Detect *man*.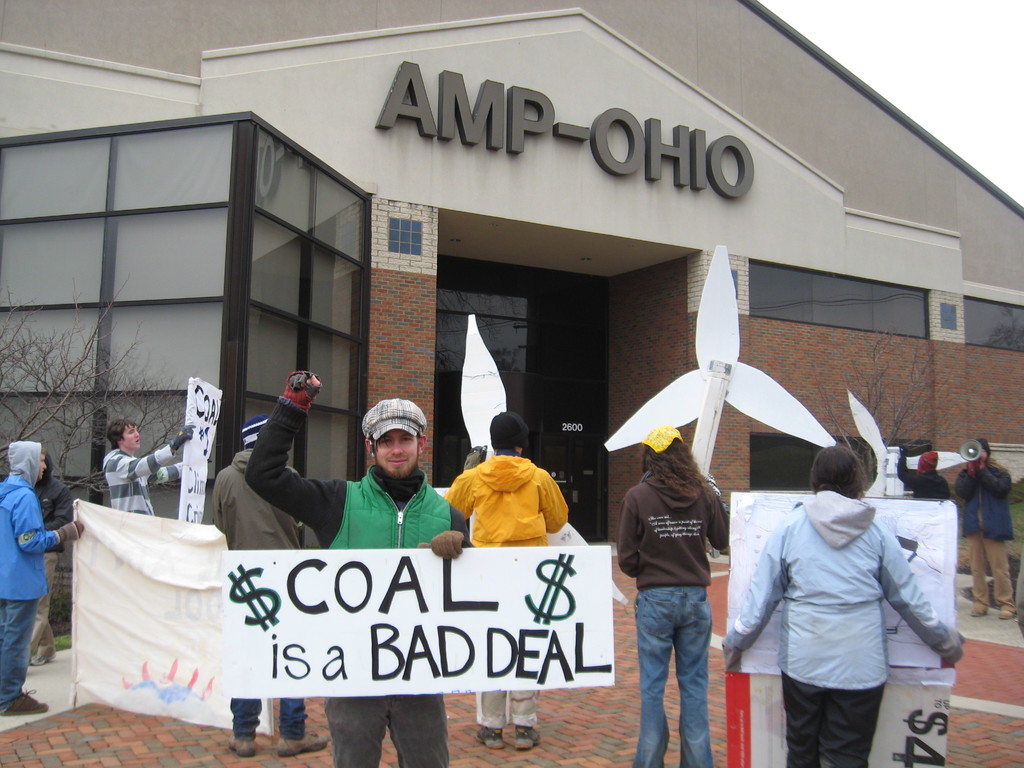
Detected at 29/452/76/669.
